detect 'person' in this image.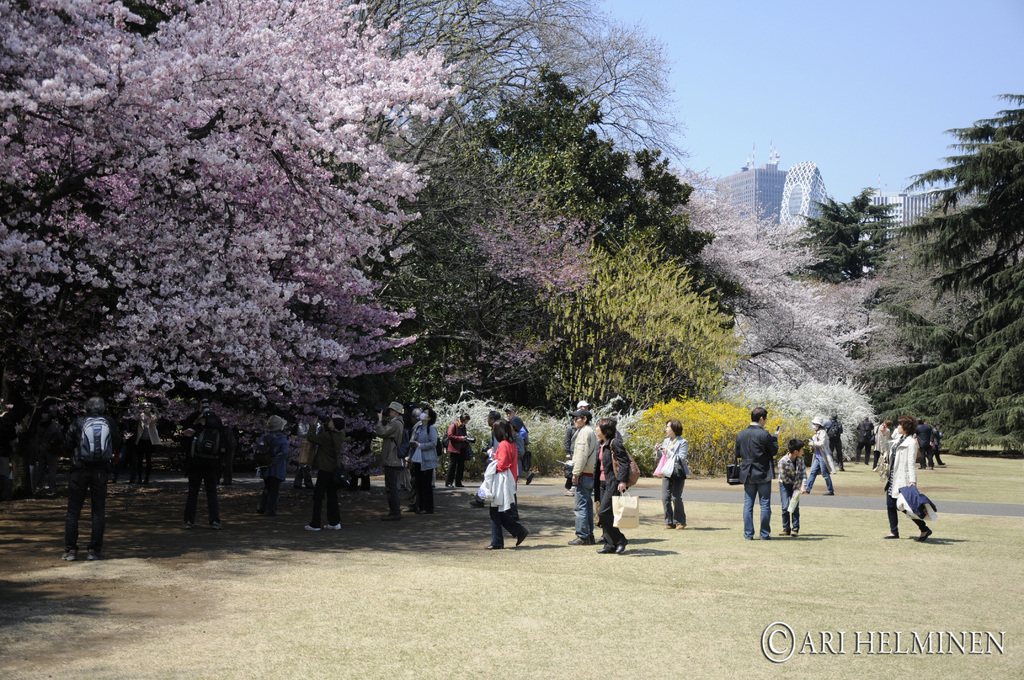
Detection: pyautogui.locateOnScreen(406, 398, 438, 512).
